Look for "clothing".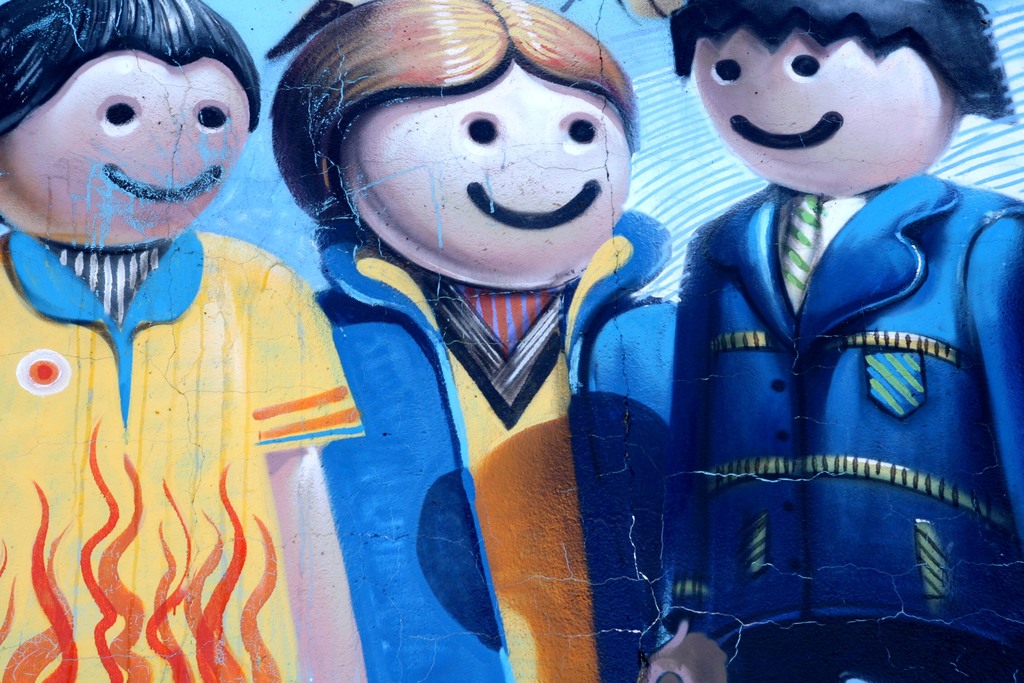
Found: locate(0, 222, 355, 682).
